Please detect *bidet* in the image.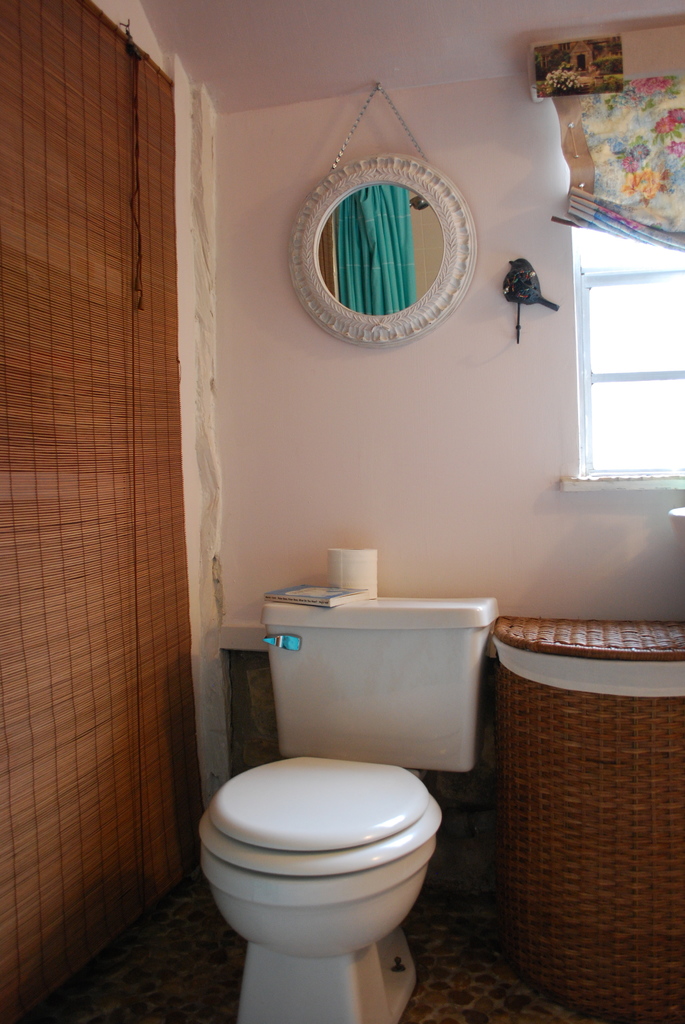
[x1=196, y1=756, x2=445, y2=1020].
